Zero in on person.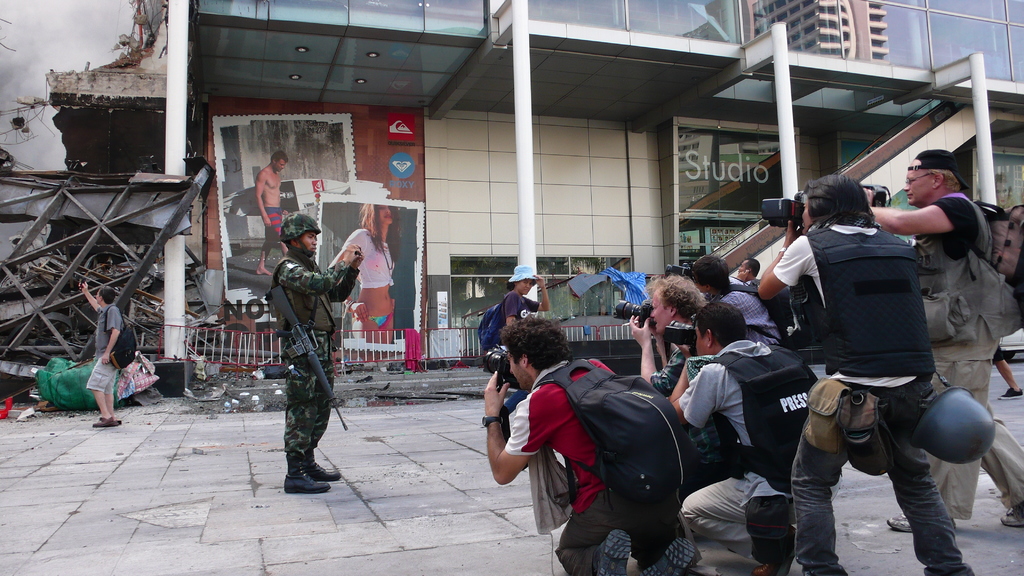
Zeroed in: crop(627, 270, 737, 486).
